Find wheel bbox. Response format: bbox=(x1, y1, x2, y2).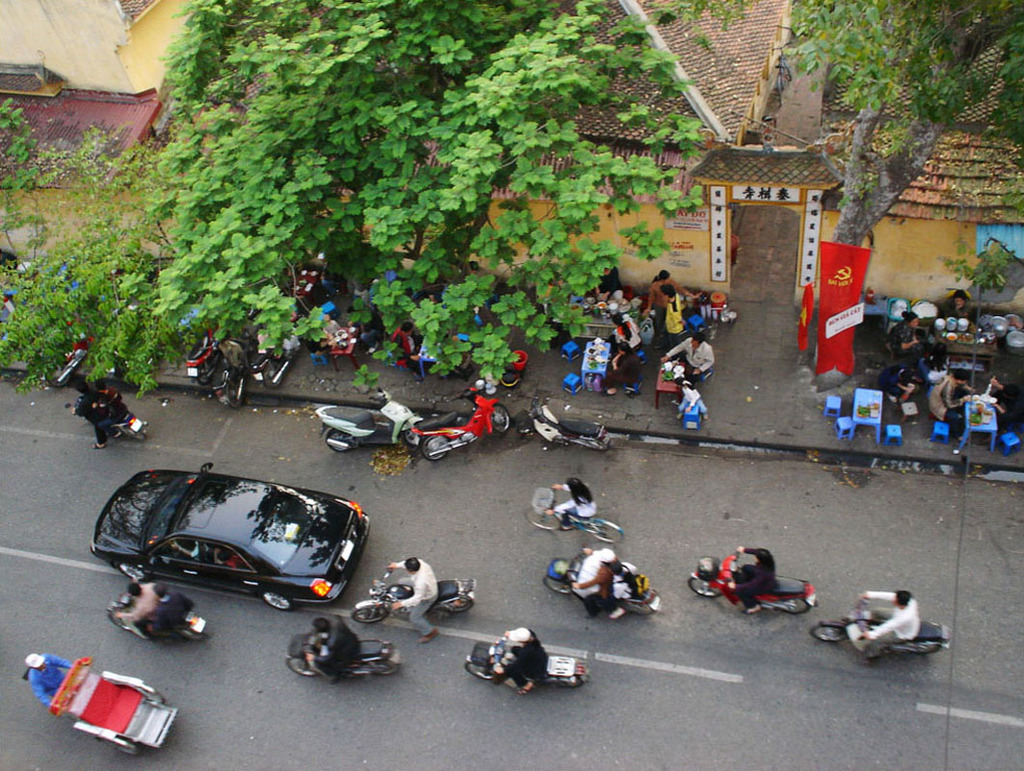
bbox=(906, 639, 940, 656).
